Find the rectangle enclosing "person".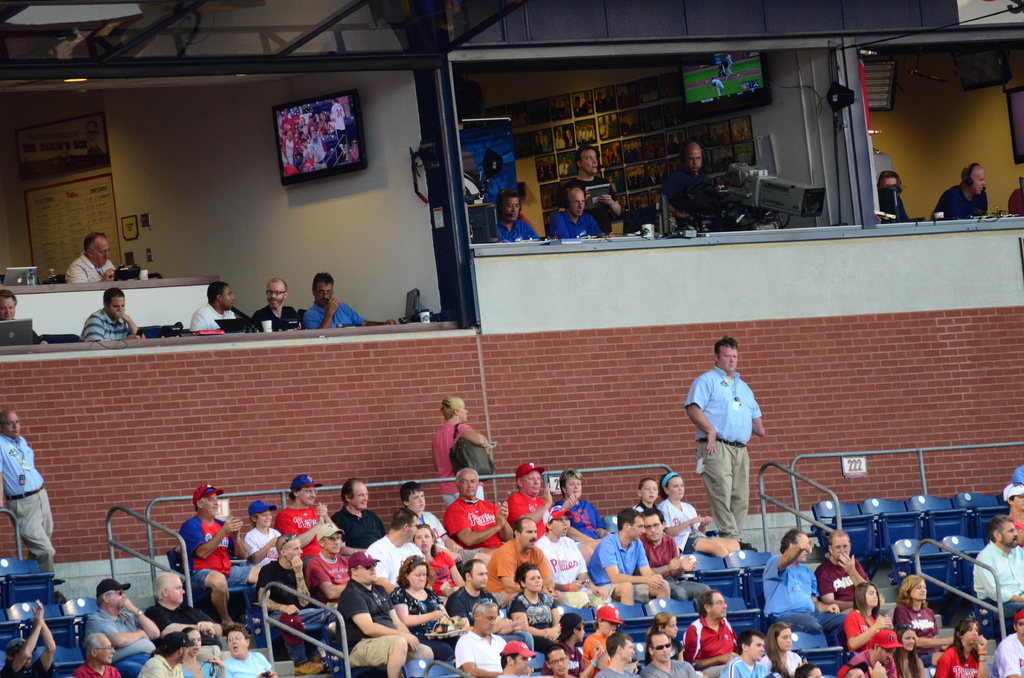
{"left": 833, "top": 630, "right": 893, "bottom": 677}.
